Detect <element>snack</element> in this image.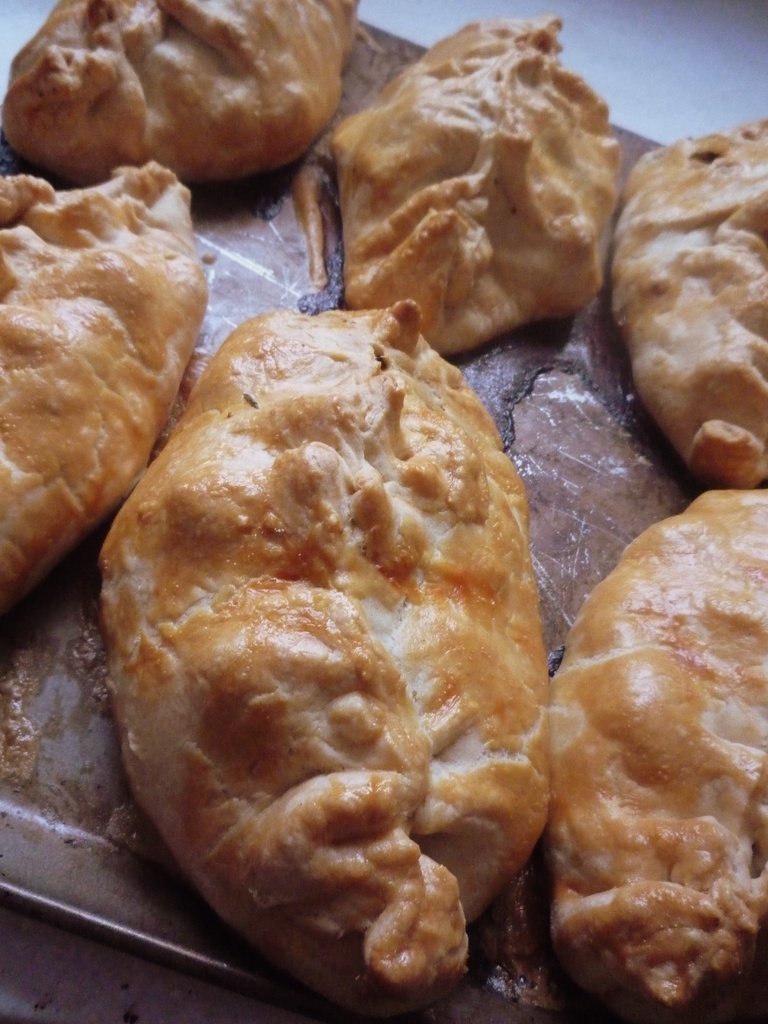
Detection: <bbox>596, 122, 764, 496</bbox>.
